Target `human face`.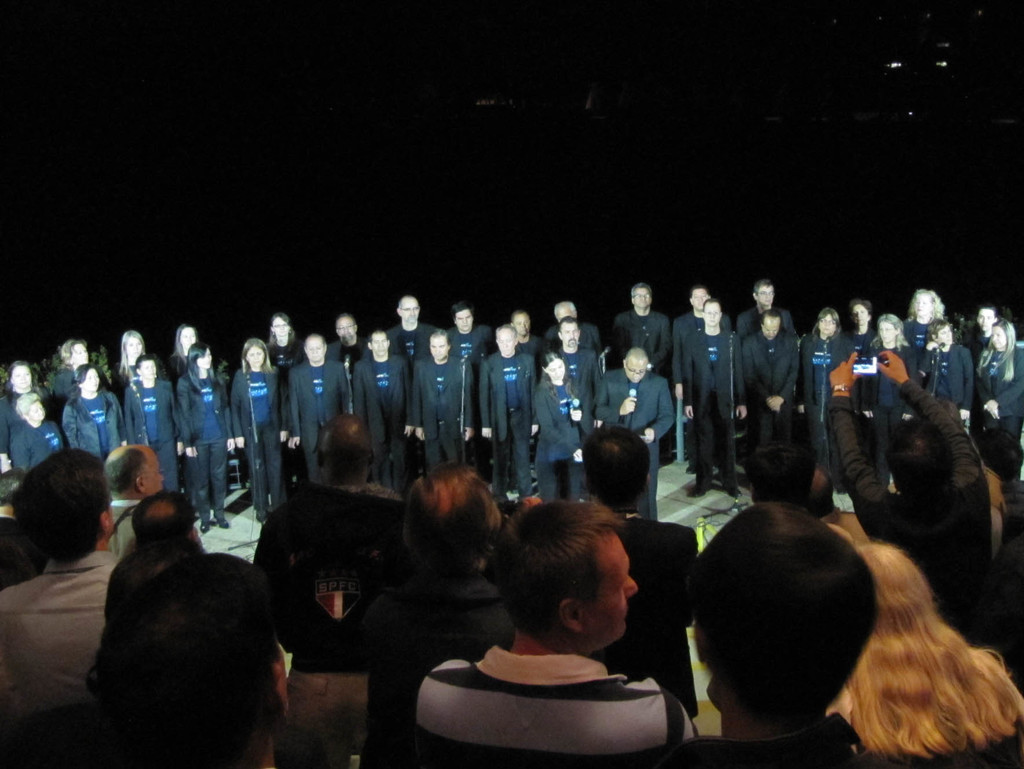
Target region: crop(511, 310, 531, 337).
